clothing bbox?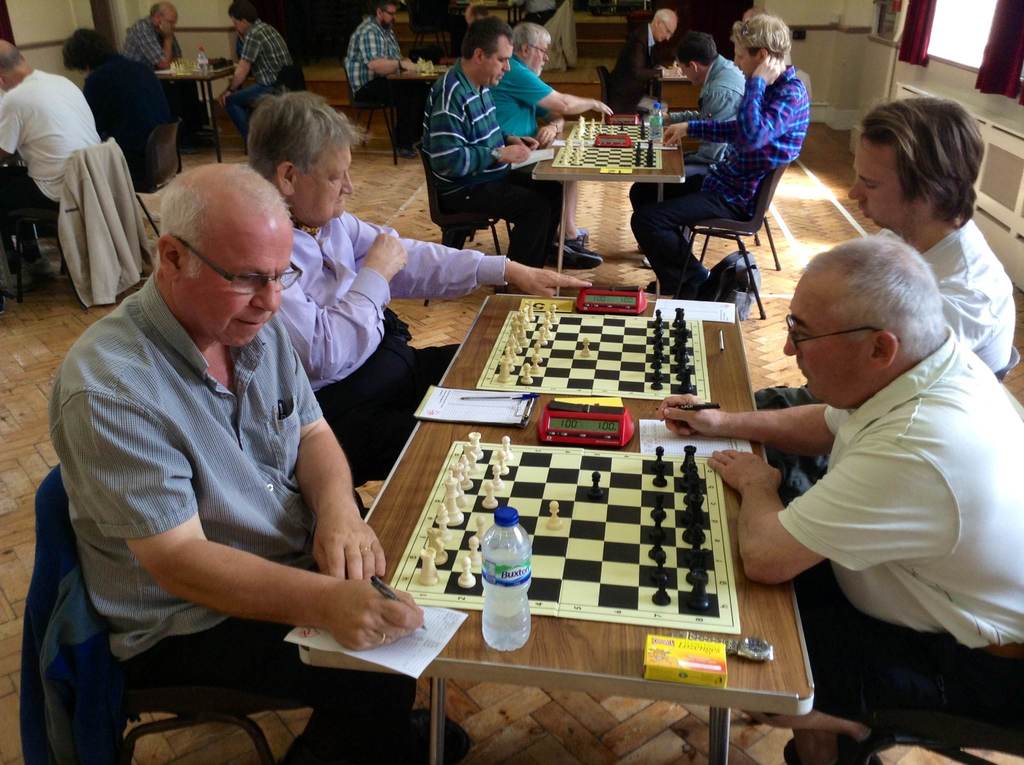
x1=0 y1=65 x2=122 y2=258
